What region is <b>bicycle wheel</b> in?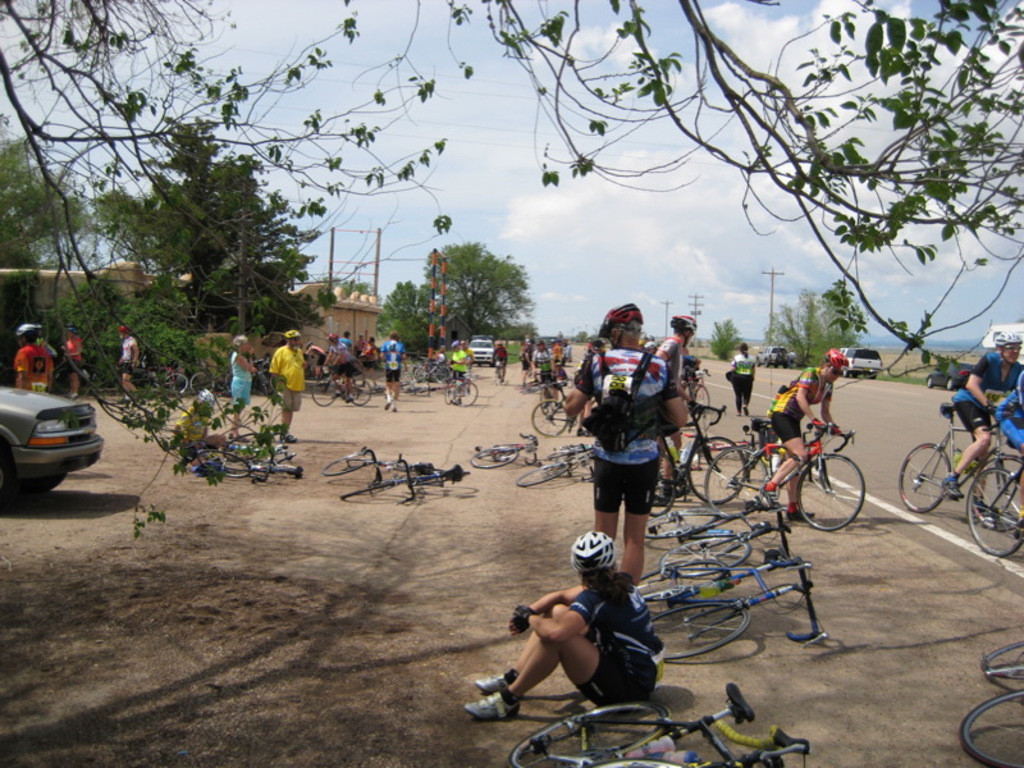
333 475 406 499.
